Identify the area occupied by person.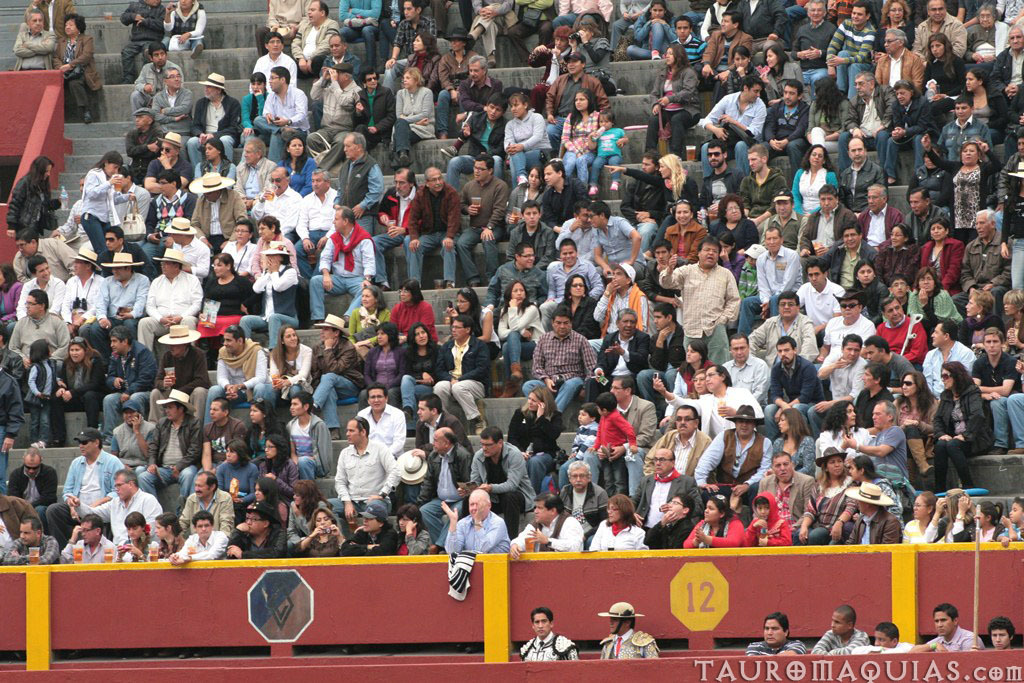
Area: [986,618,1017,650].
